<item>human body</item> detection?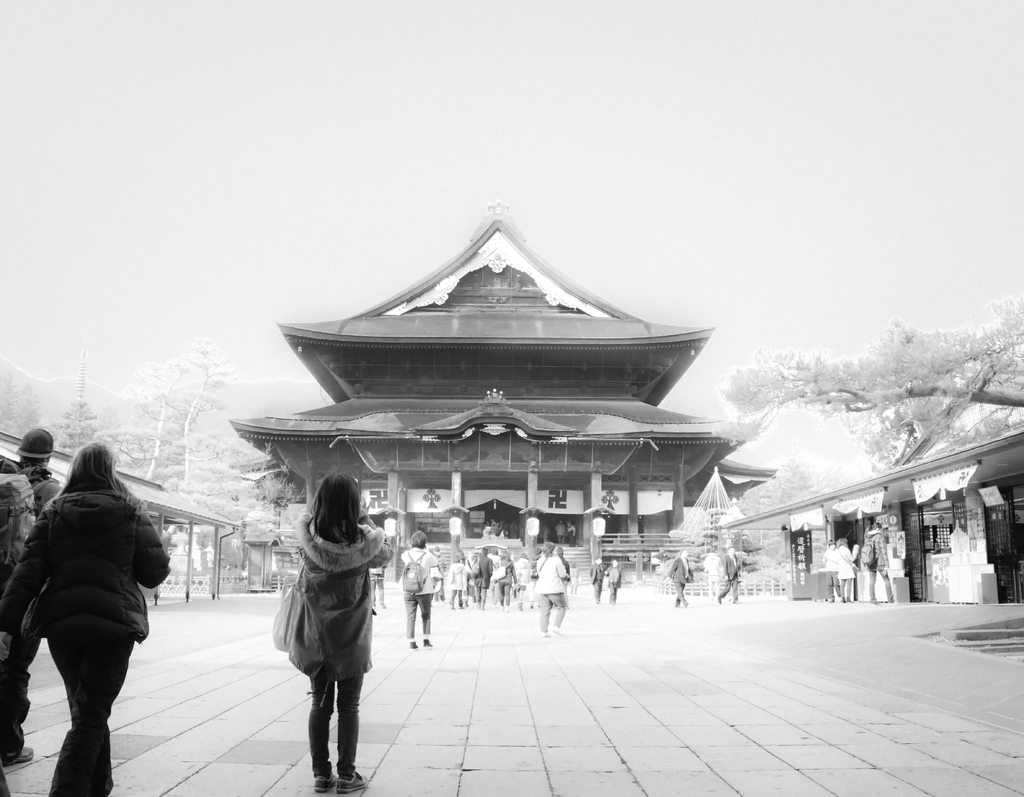
269 464 385 788
